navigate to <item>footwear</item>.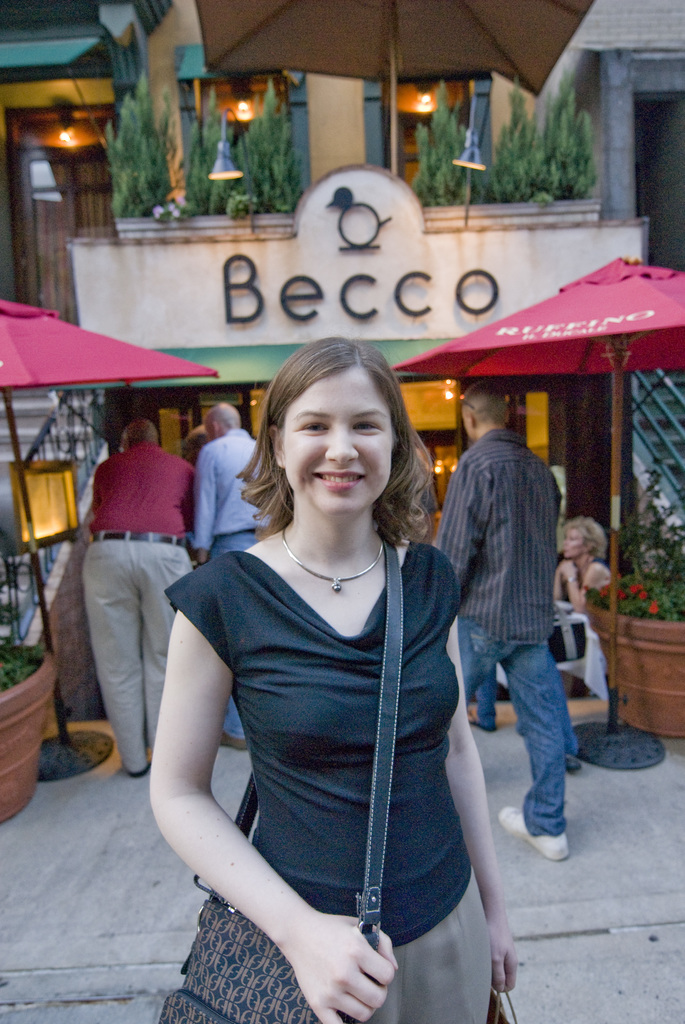
Navigation target: detection(503, 802, 572, 860).
